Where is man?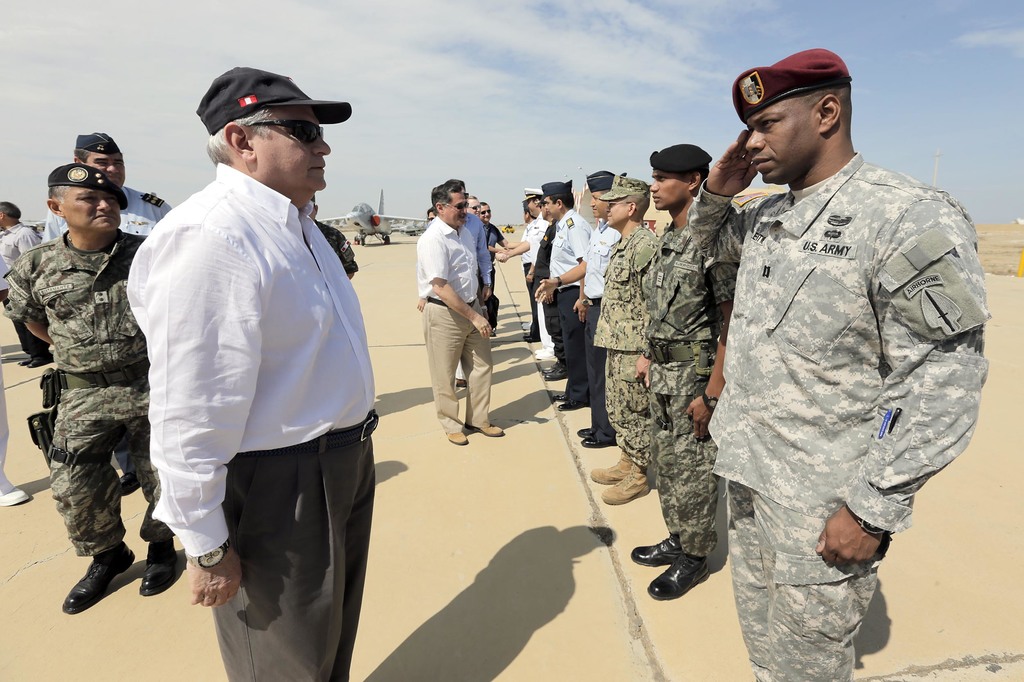
{"left": 1, "top": 164, "right": 179, "bottom": 619}.
